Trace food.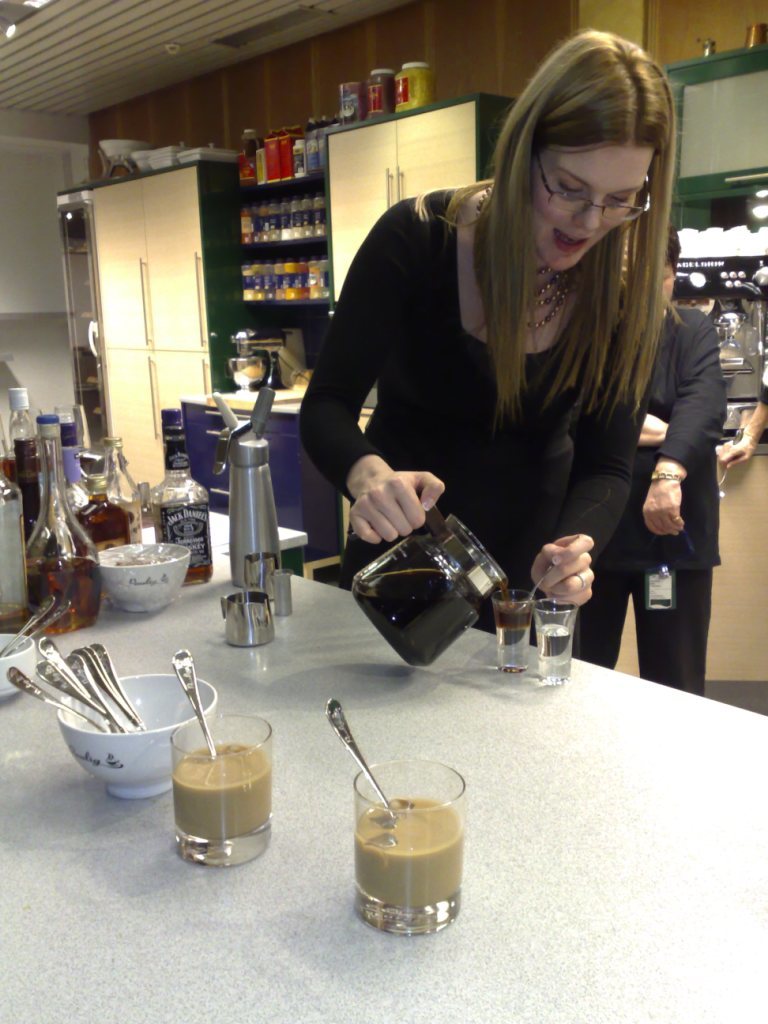
Traced to {"x1": 364, "y1": 73, "x2": 396, "y2": 122}.
